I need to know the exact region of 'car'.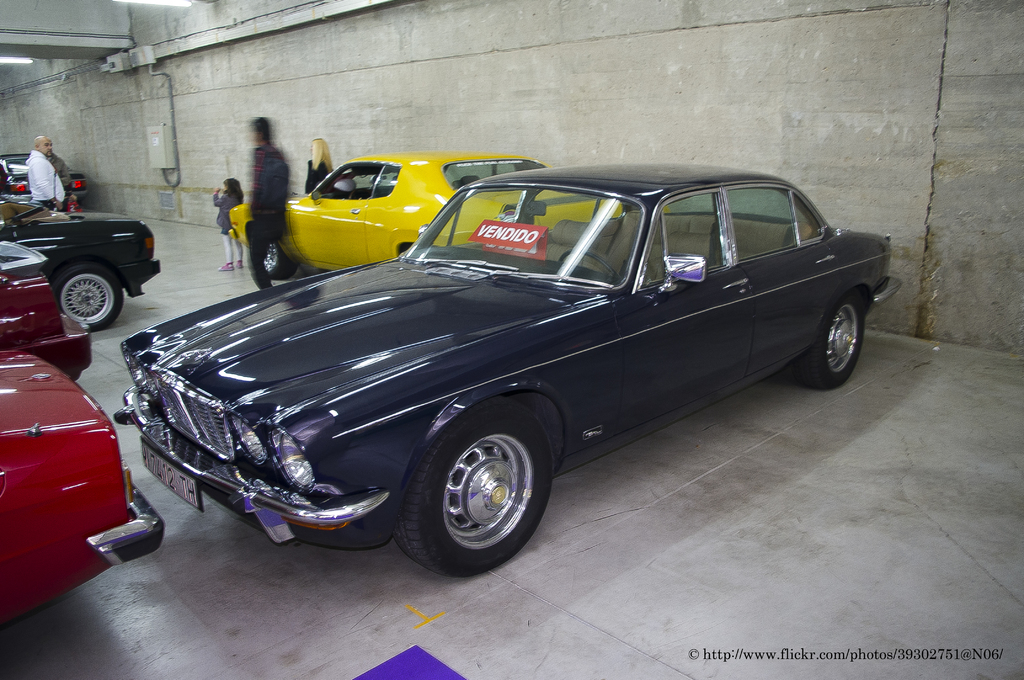
Region: <bbox>0, 350, 164, 628</bbox>.
